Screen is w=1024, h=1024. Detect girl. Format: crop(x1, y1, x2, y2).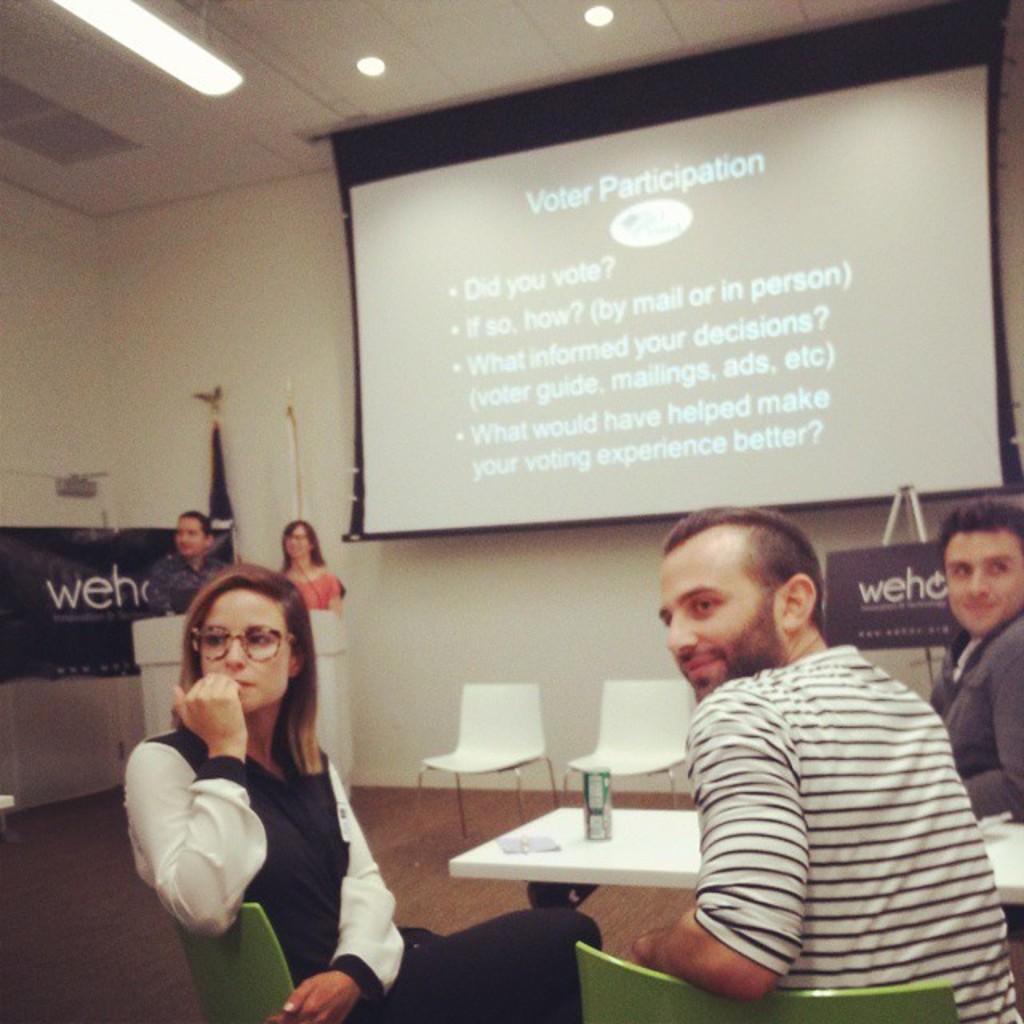
crop(130, 563, 598, 1022).
